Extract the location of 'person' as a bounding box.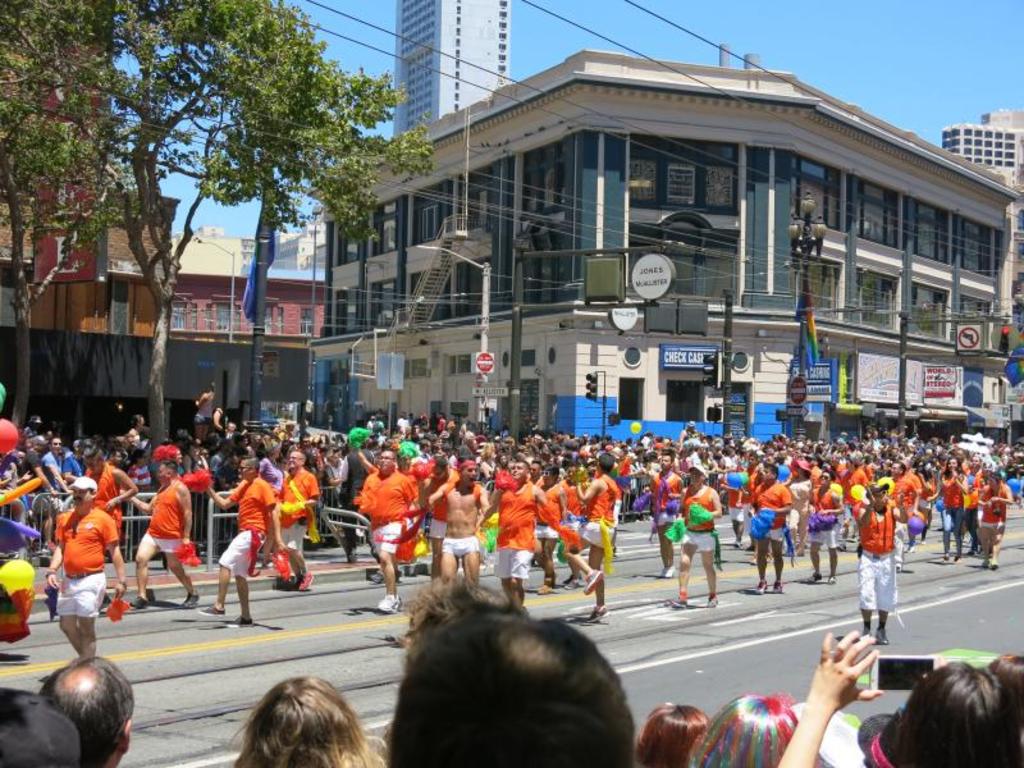
(left=575, top=449, right=622, bottom=623).
